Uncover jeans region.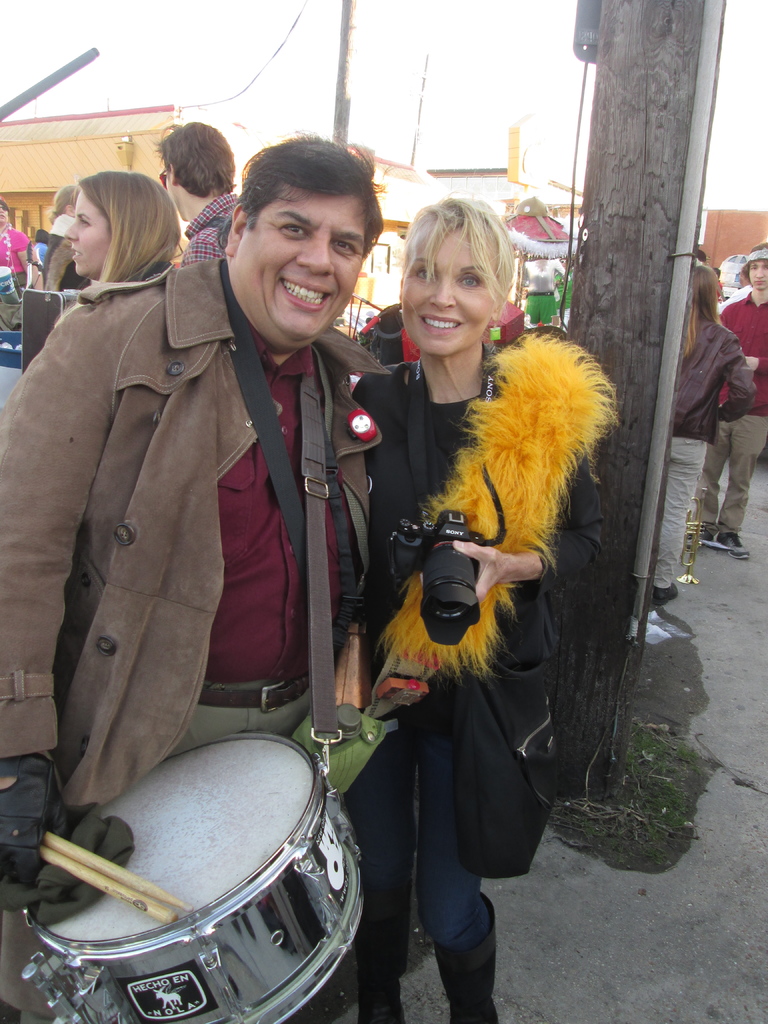
Uncovered: (335,661,499,948).
